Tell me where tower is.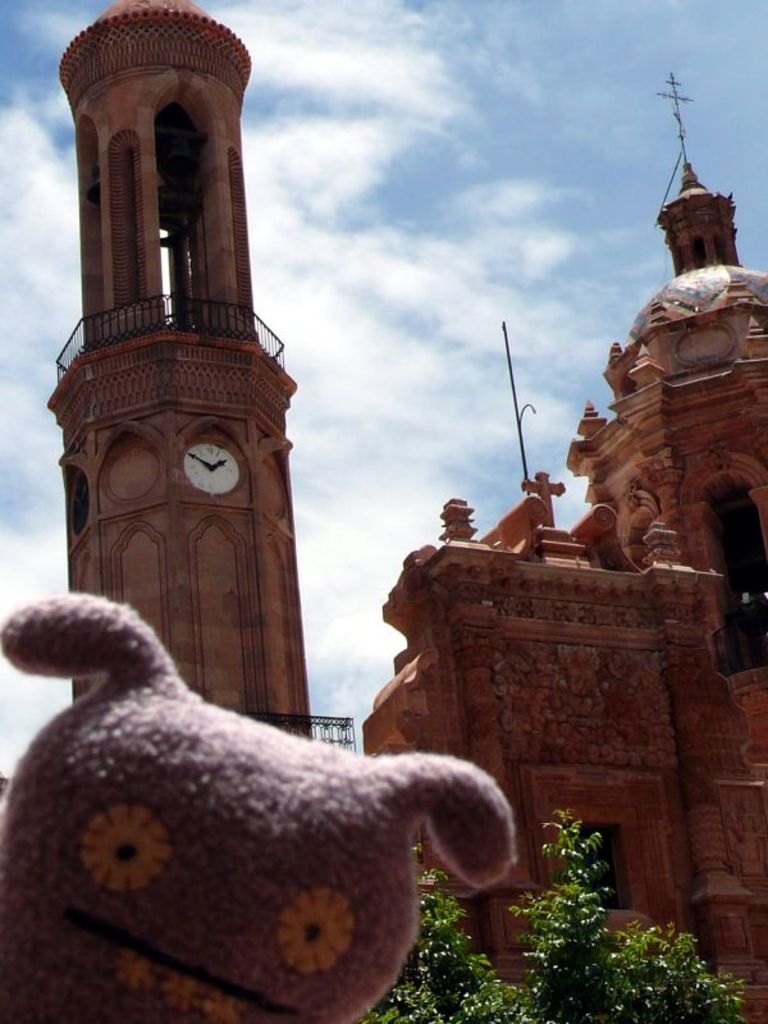
tower is at bbox(37, 0, 323, 755).
